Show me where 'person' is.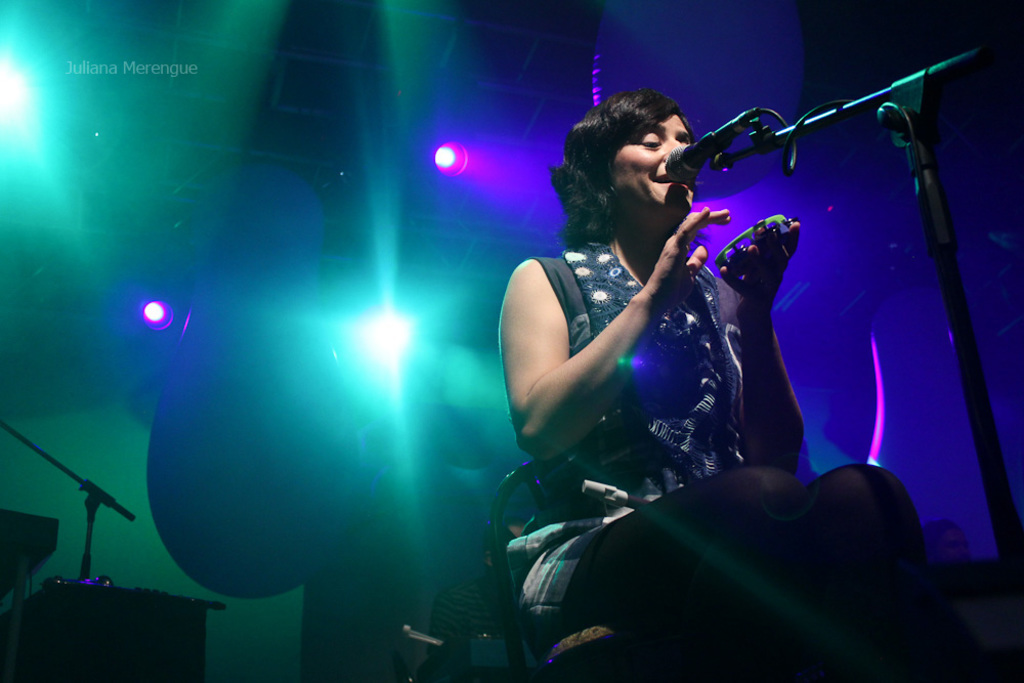
'person' is at 502/44/866/656.
